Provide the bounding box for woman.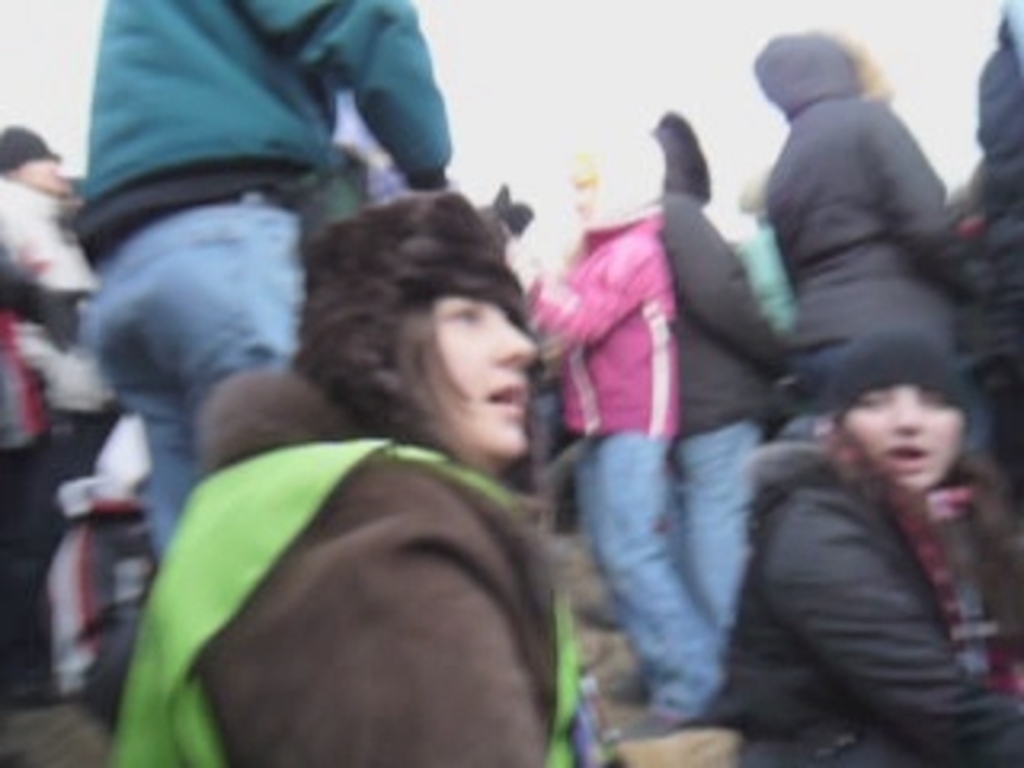
bbox=[733, 362, 1023, 765].
